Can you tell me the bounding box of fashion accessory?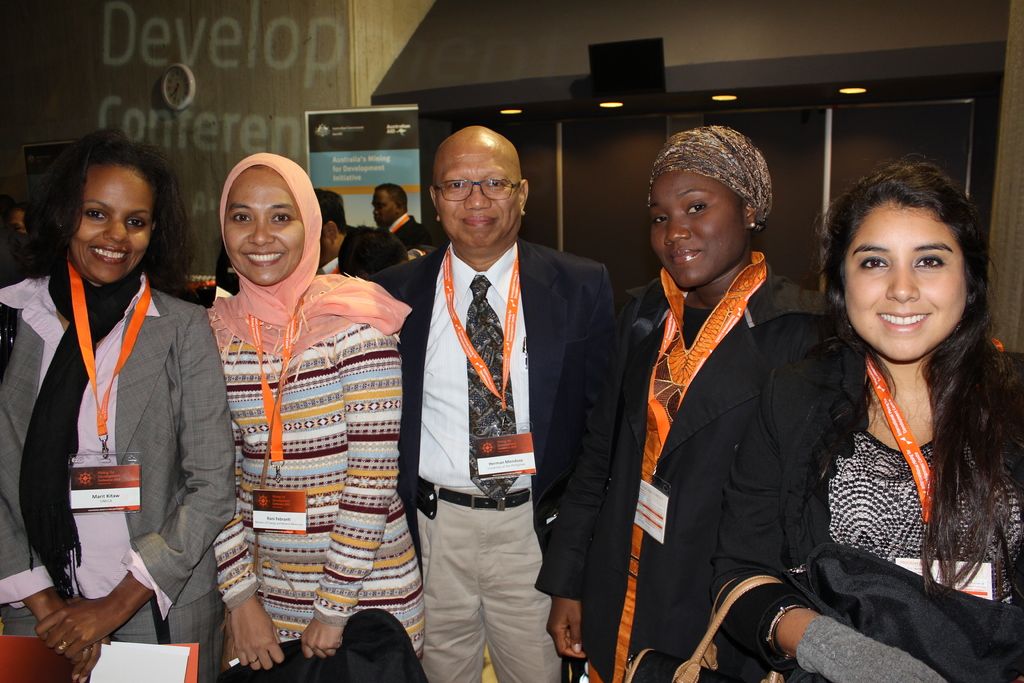
[58, 642, 66, 654].
